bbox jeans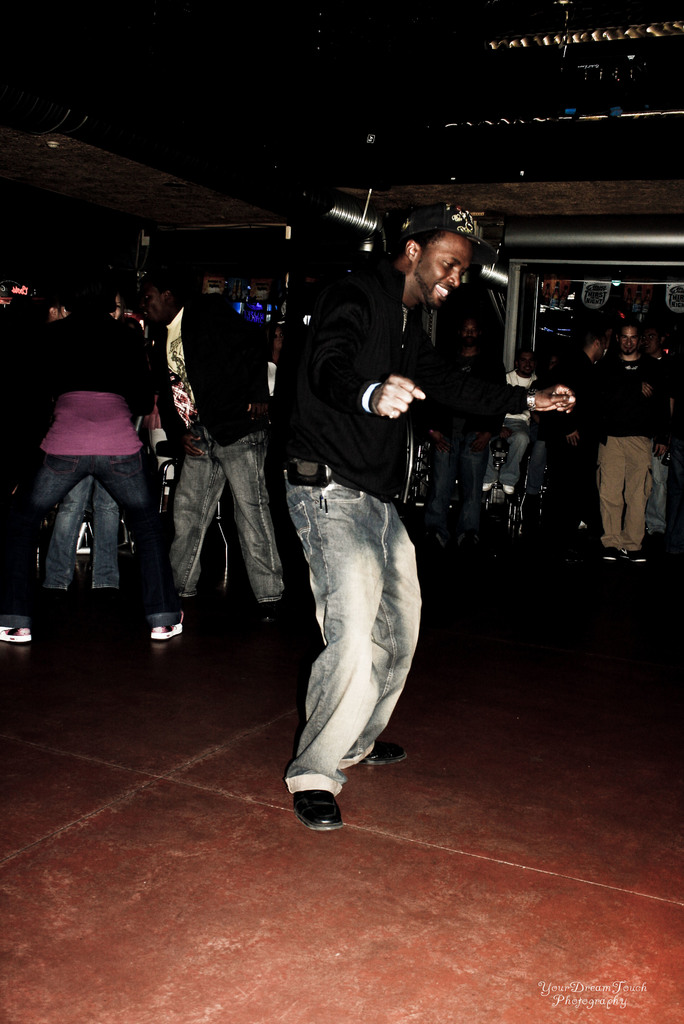
region(588, 426, 658, 543)
